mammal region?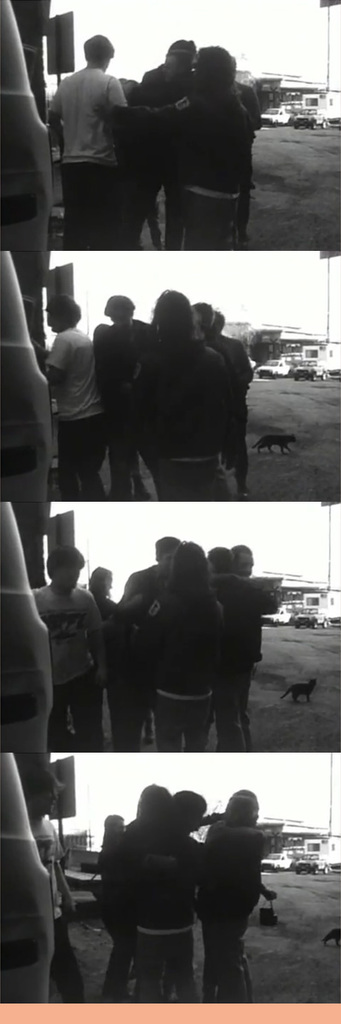
rect(191, 298, 234, 377)
